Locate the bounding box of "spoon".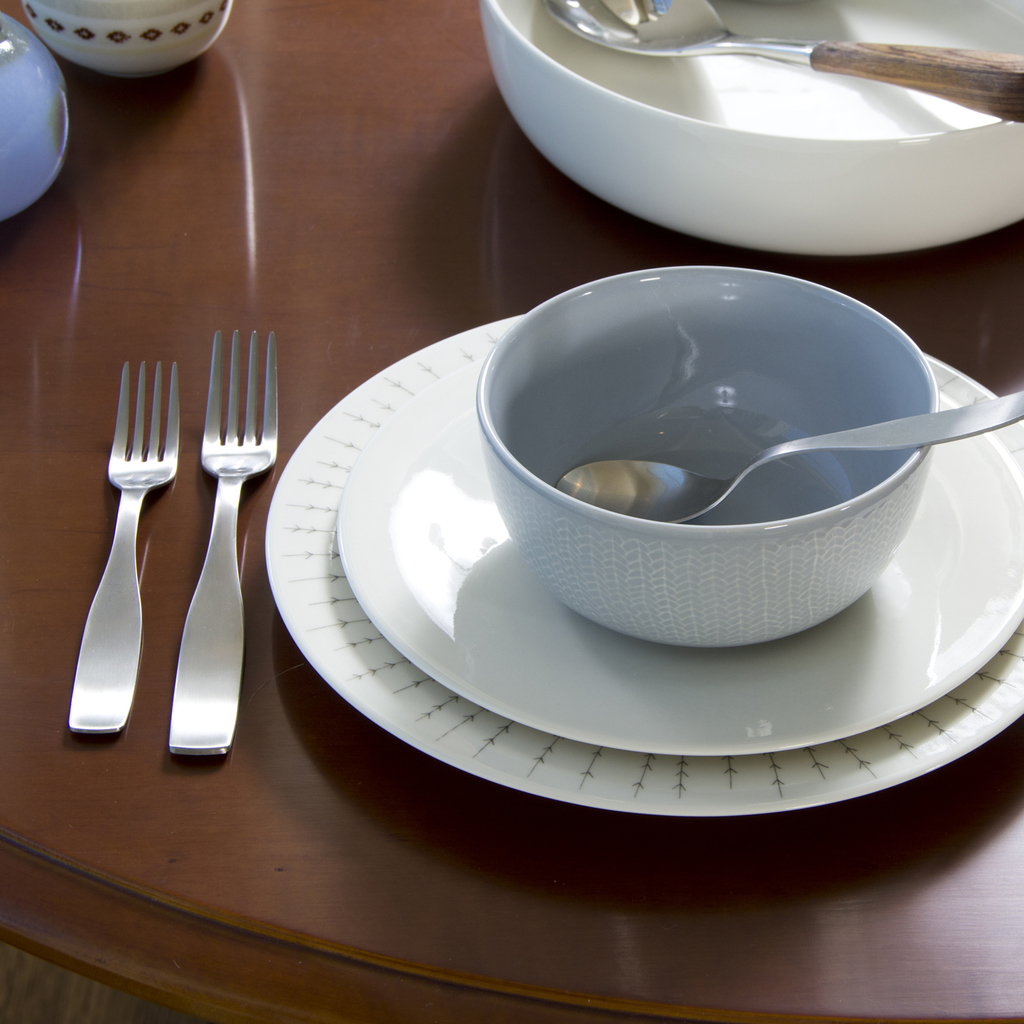
Bounding box: (558,394,1023,520).
